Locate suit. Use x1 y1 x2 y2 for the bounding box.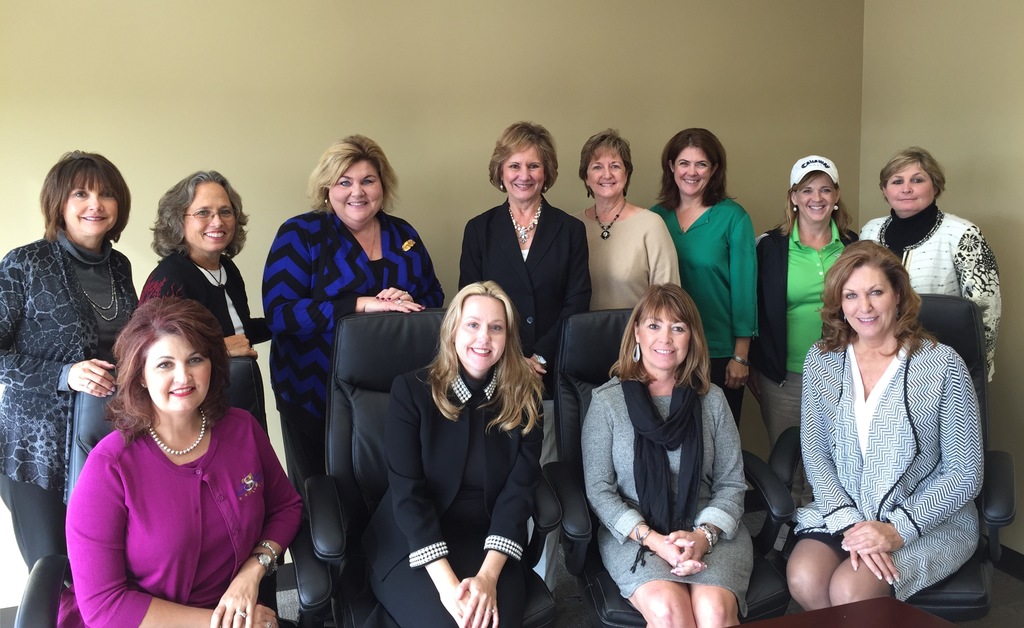
361 364 540 627.
